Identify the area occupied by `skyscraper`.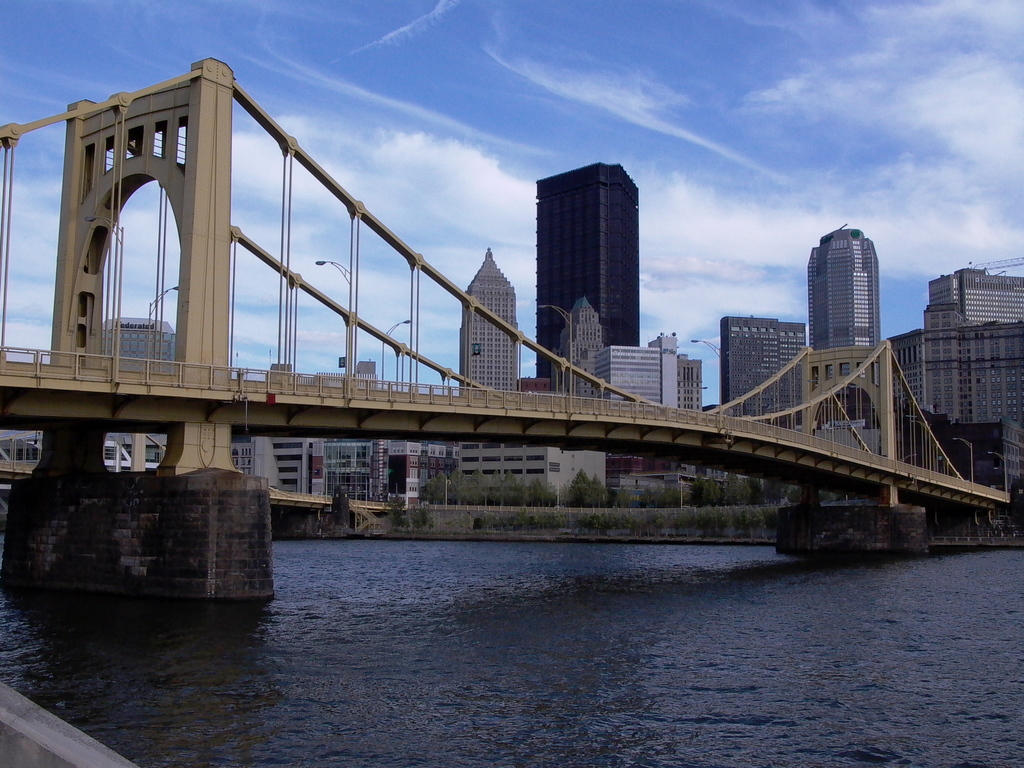
Area: detection(534, 160, 642, 377).
